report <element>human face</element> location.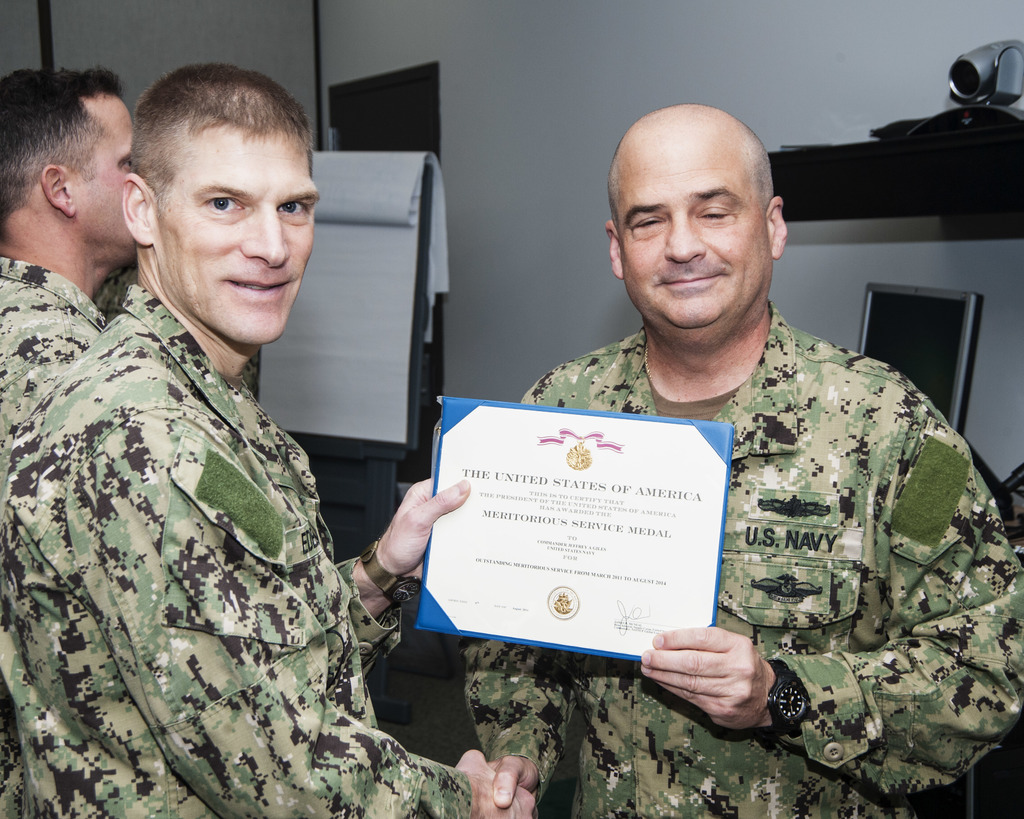
Report: [154,138,326,337].
